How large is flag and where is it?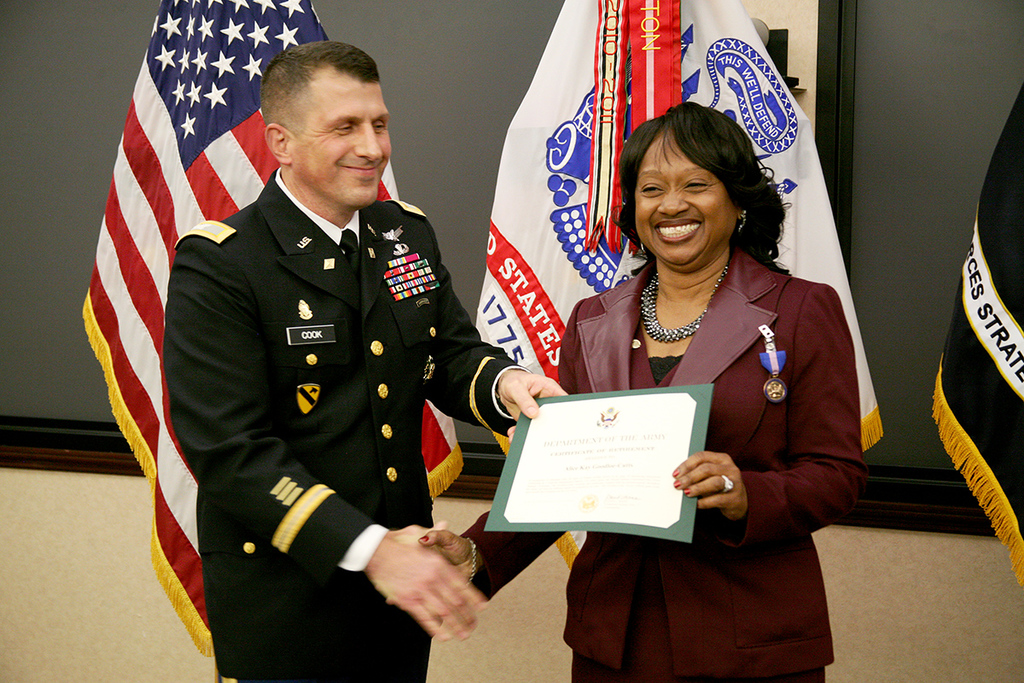
Bounding box: (left=938, top=77, right=1023, bottom=589).
